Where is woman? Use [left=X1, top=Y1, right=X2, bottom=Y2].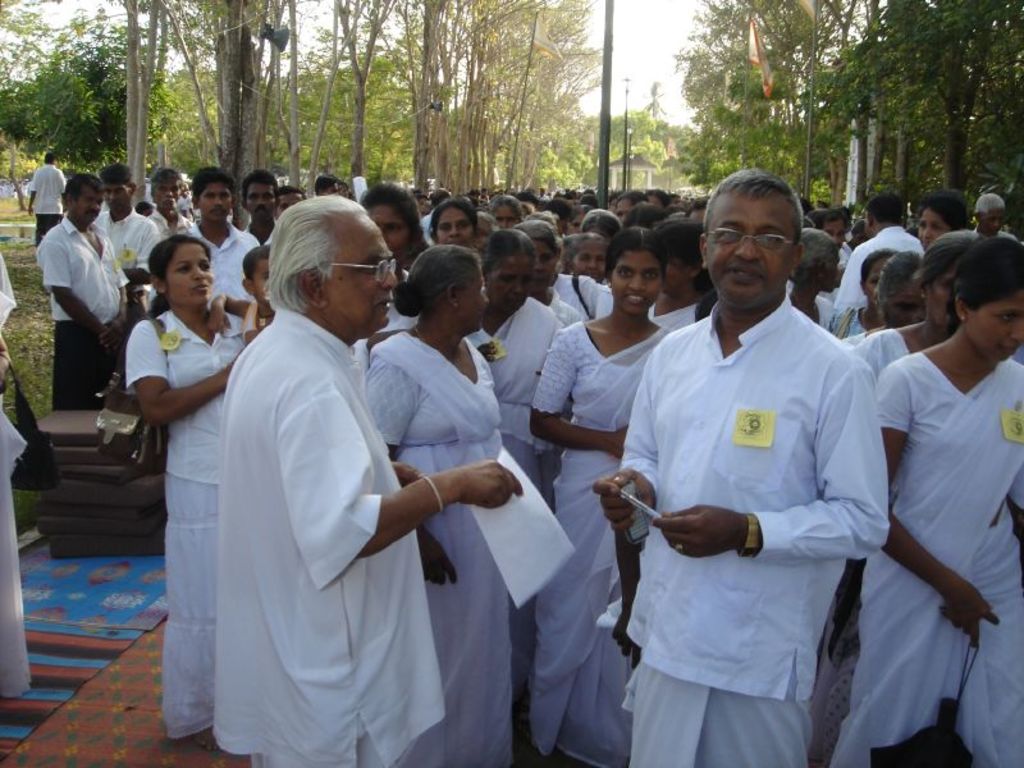
[left=558, top=236, right=614, bottom=284].
